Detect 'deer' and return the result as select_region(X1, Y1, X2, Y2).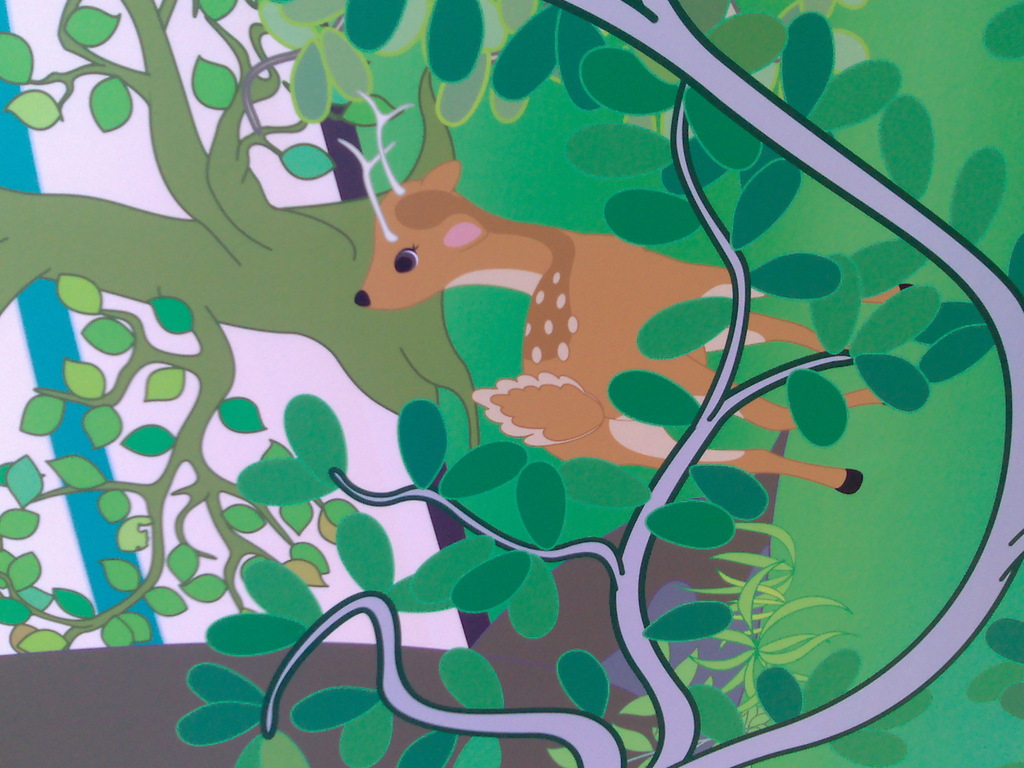
select_region(355, 163, 914, 494).
